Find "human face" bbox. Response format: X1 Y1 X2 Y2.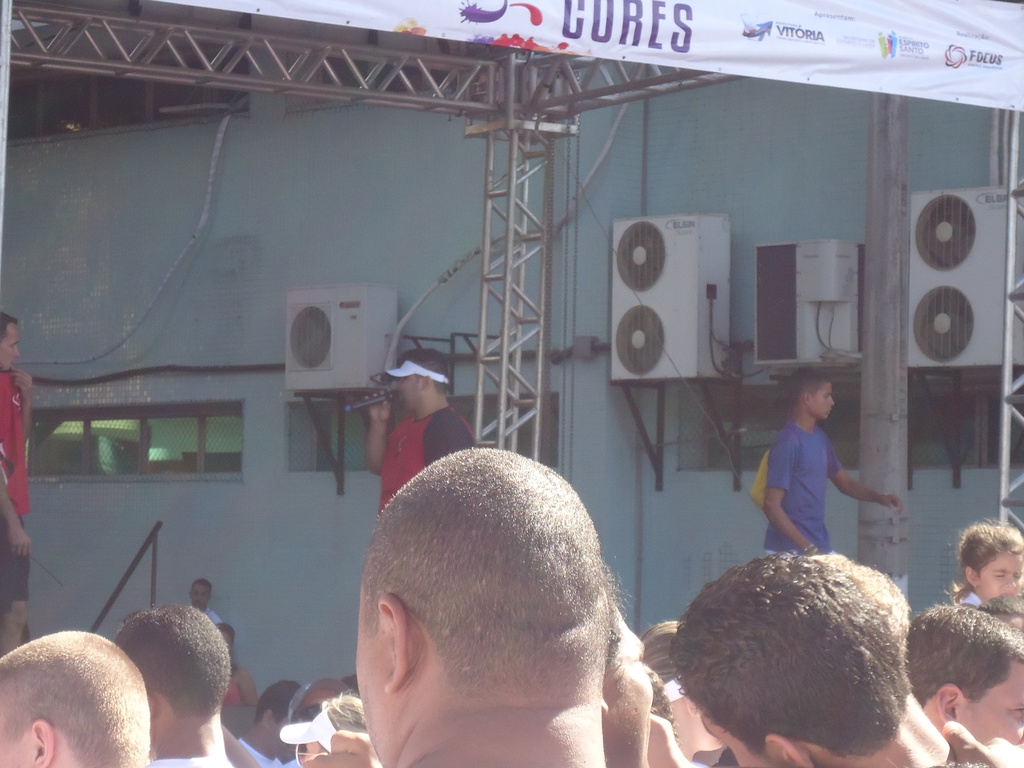
980 552 1022 600.
